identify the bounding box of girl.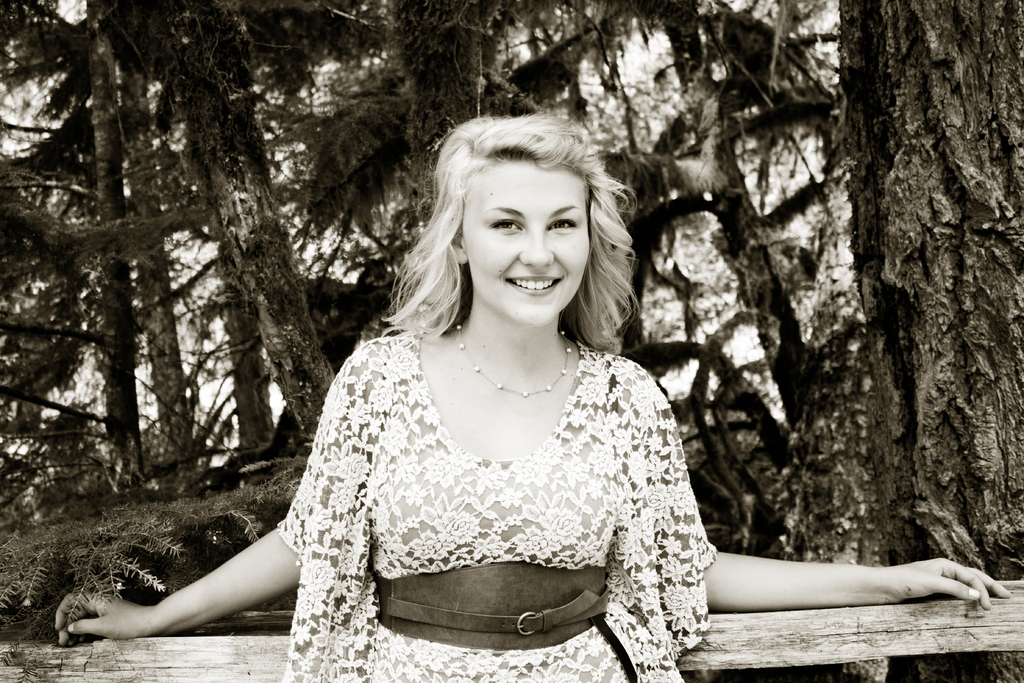
58 101 1012 682.
